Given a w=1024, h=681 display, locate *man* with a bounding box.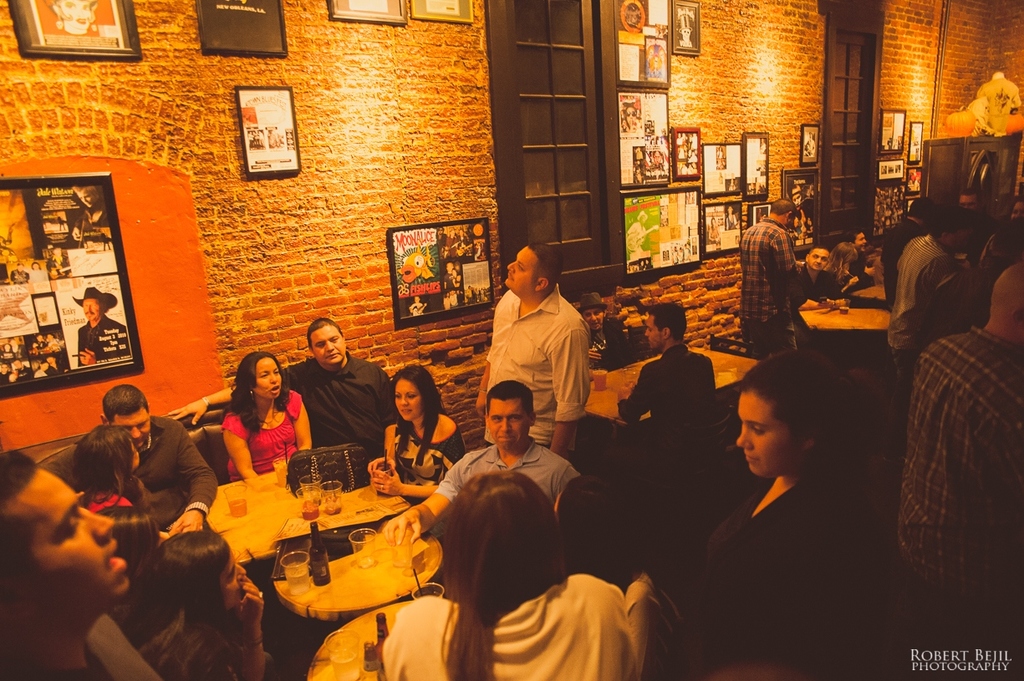
Located: bbox=[801, 246, 848, 300].
